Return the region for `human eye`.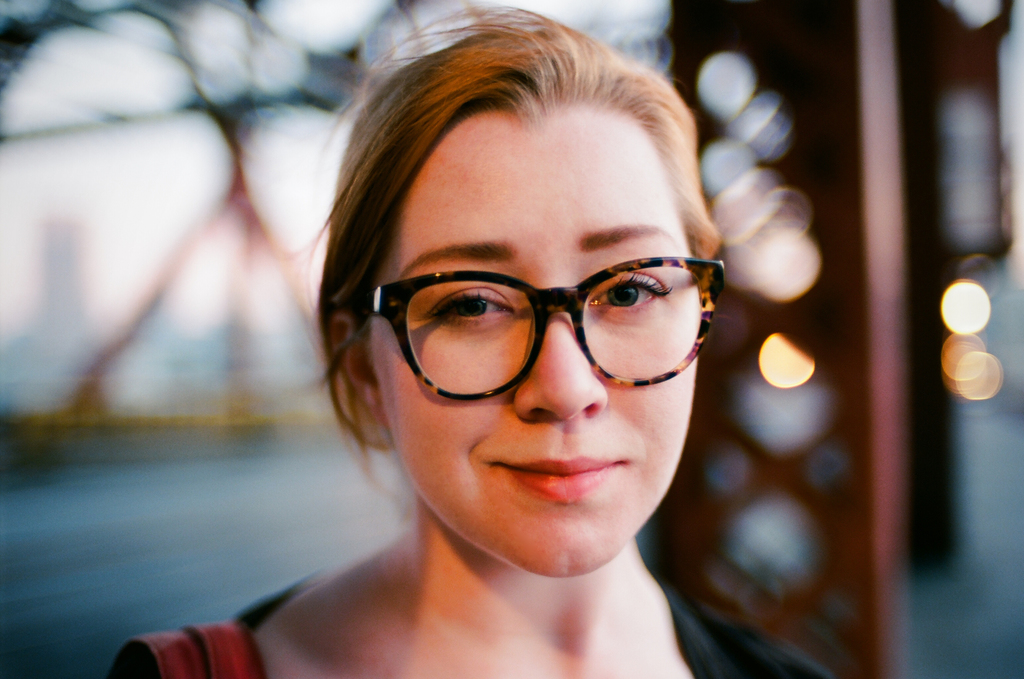
<bbox>417, 282, 514, 334</bbox>.
